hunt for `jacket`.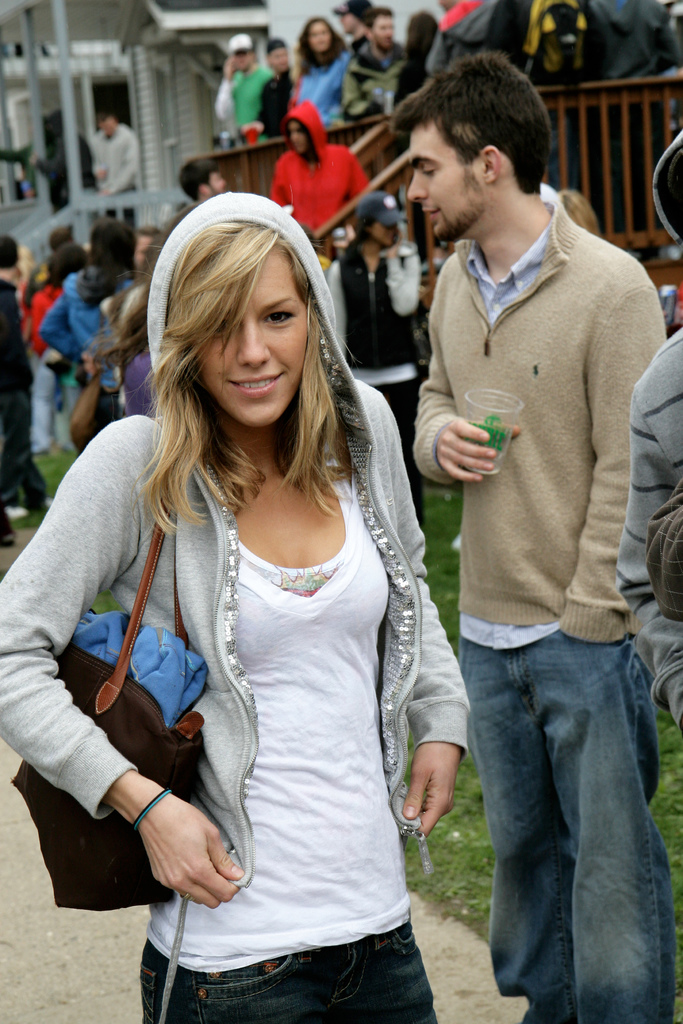
Hunted down at <bbox>247, 91, 358, 237</bbox>.
